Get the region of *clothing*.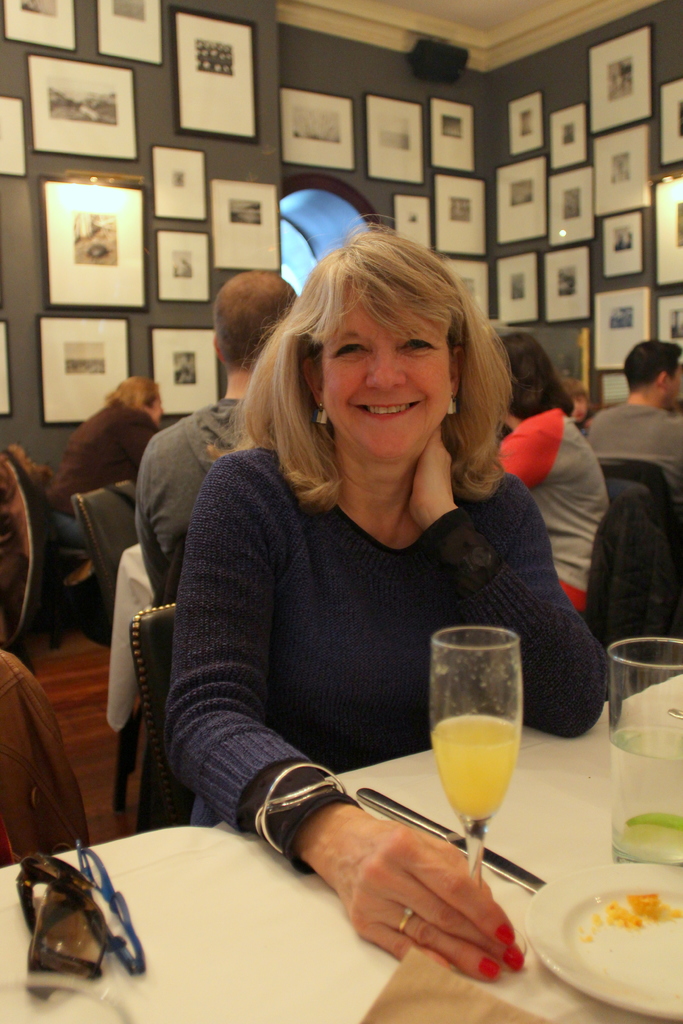
l=128, t=391, r=268, b=593.
